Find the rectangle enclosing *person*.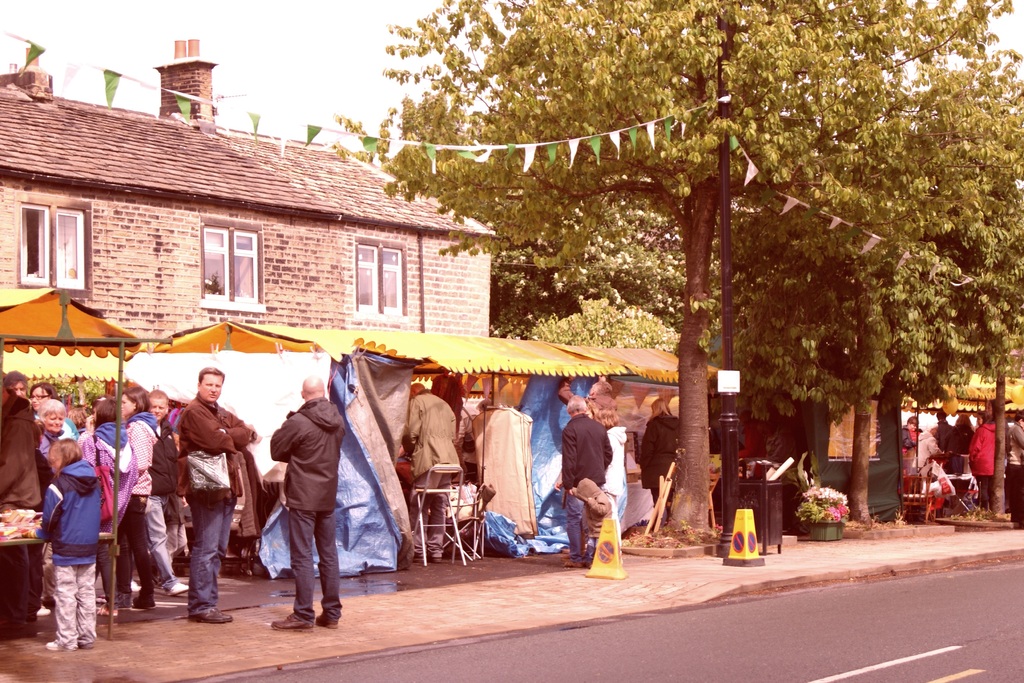
(x1=930, y1=411, x2=952, y2=440).
